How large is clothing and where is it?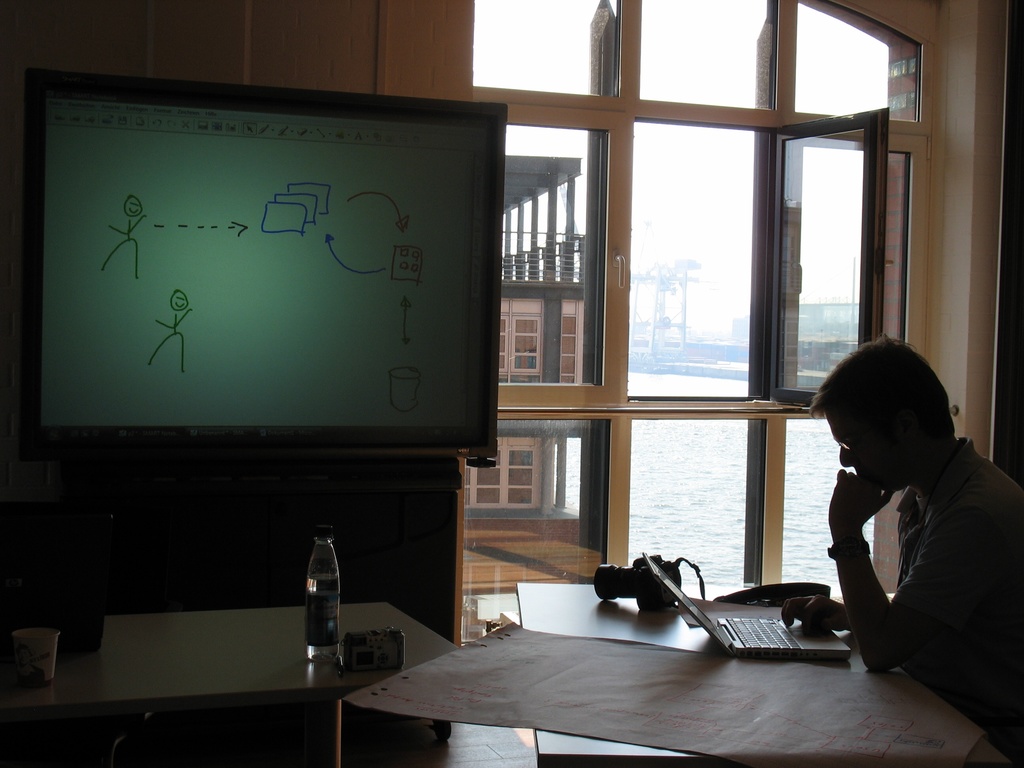
Bounding box: pyautogui.locateOnScreen(884, 429, 1011, 735).
